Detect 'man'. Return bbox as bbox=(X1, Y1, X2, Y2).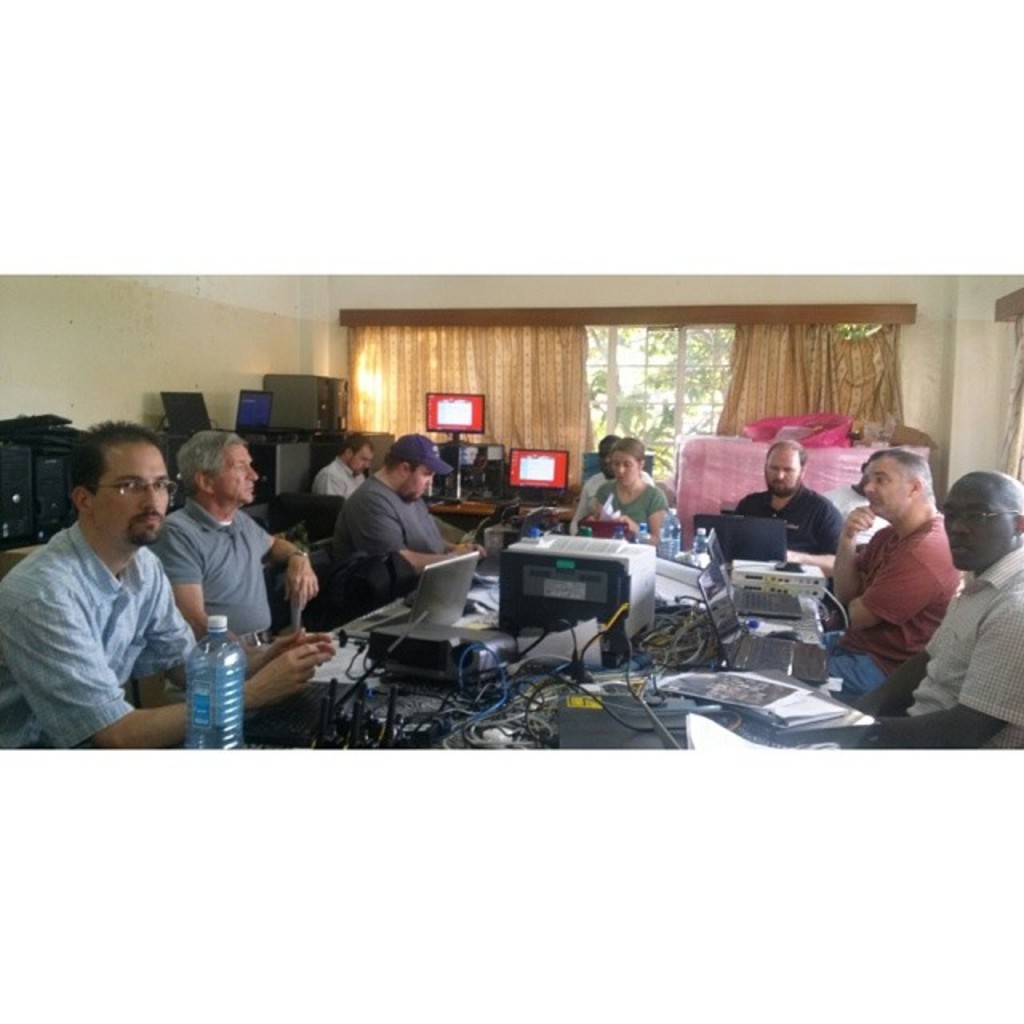
bbox=(320, 430, 488, 611).
